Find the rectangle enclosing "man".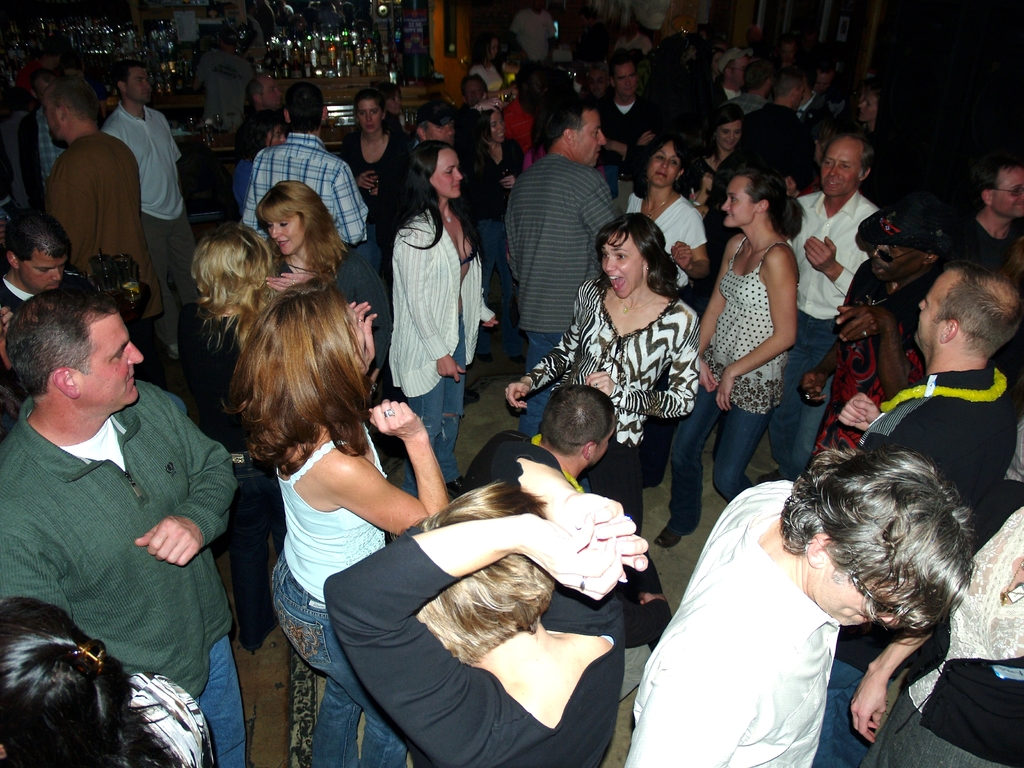
rect(40, 77, 173, 418).
